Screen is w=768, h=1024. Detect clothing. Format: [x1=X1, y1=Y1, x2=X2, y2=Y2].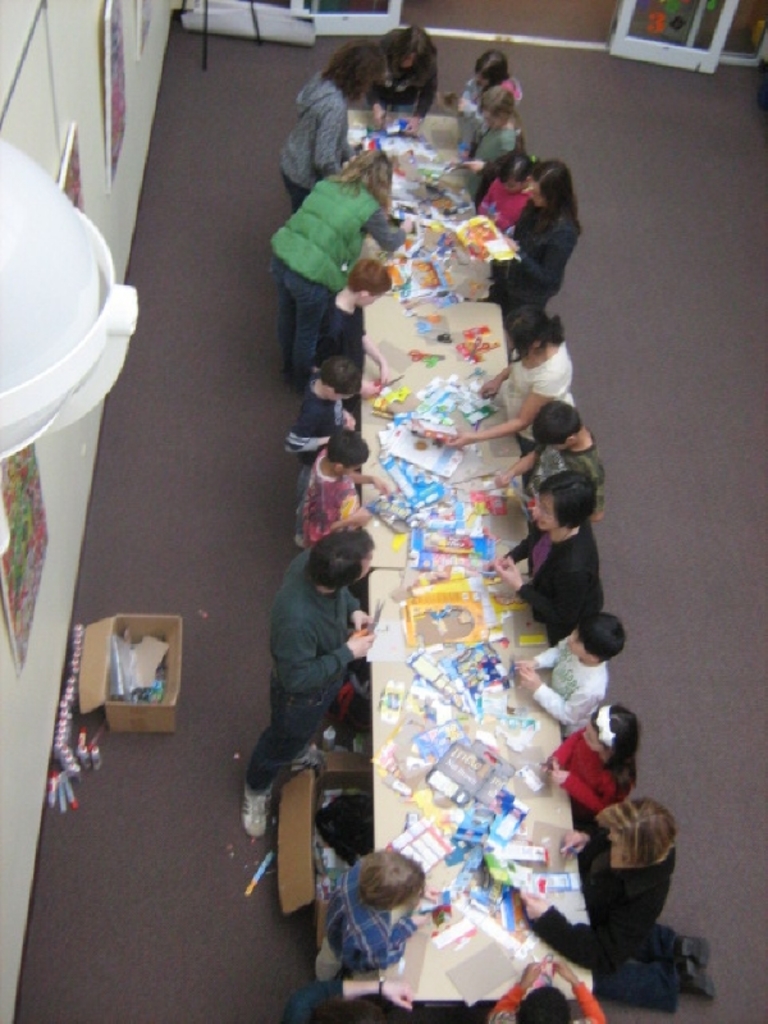
[x1=246, y1=518, x2=378, y2=820].
